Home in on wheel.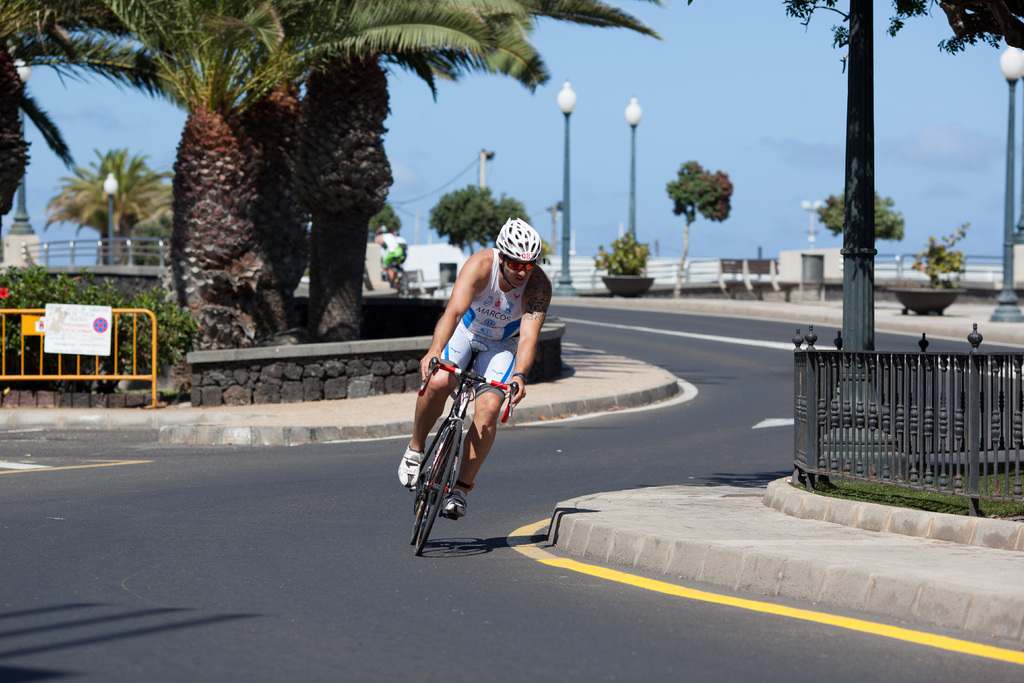
Homed in at crop(419, 426, 473, 548).
